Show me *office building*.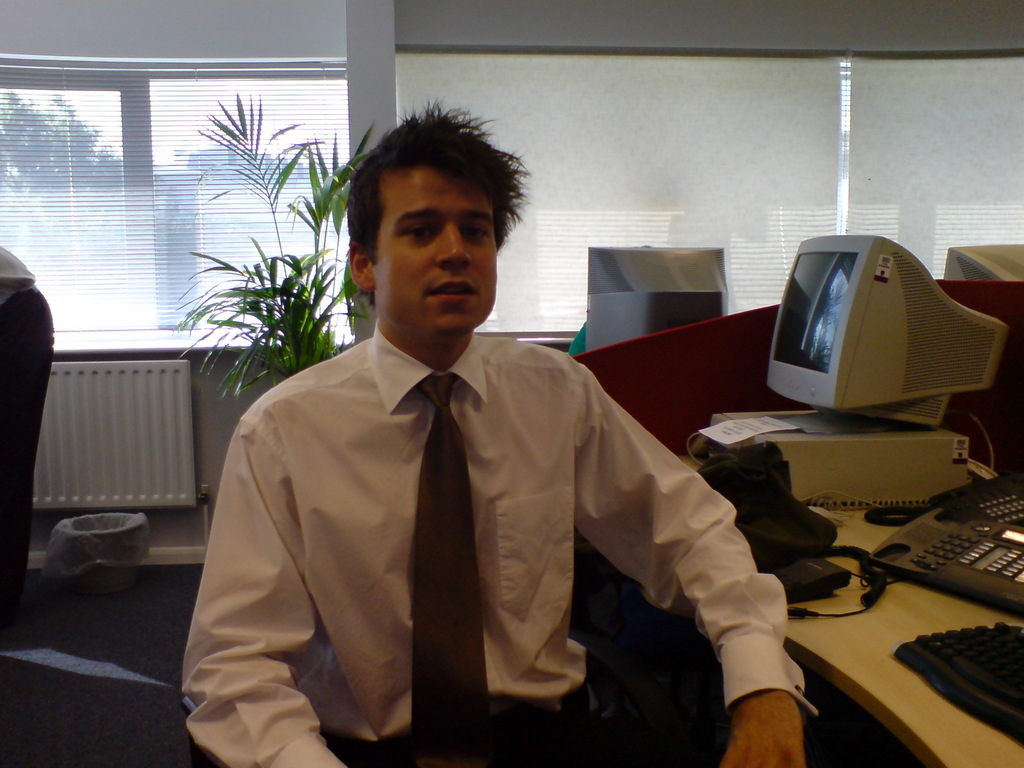
*office building* is here: {"left": 8, "top": 35, "right": 1023, "bottom": 767}.
